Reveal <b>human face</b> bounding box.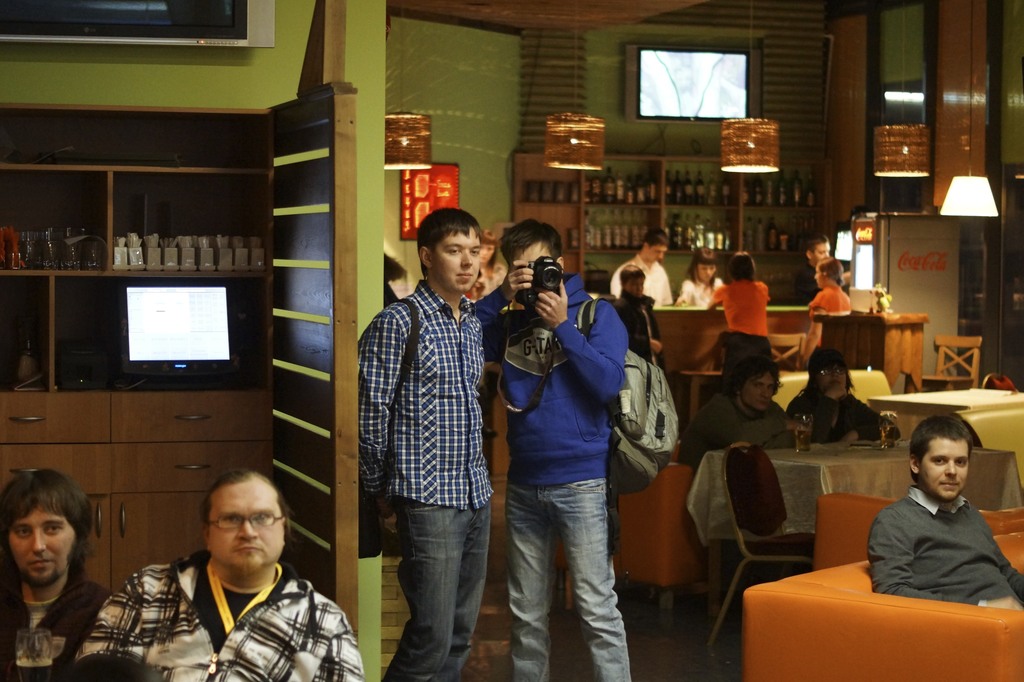
Revealed: (x1=810, y1=241, x2=829, y2=259).
